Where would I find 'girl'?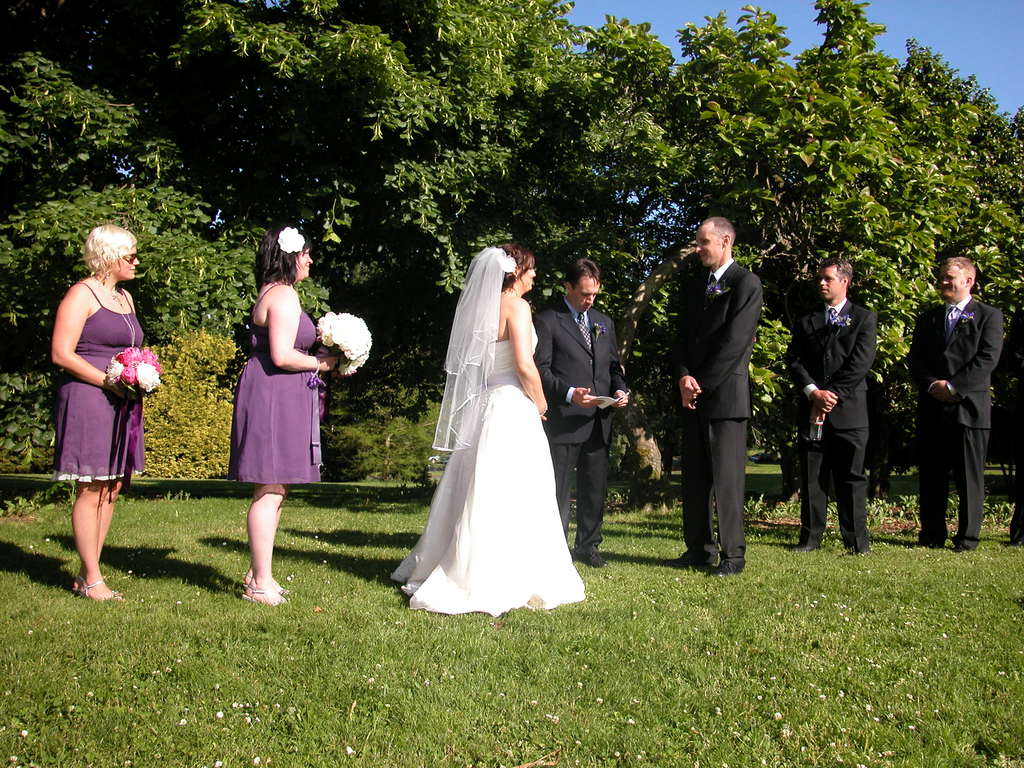
At (394,249,588,617).
